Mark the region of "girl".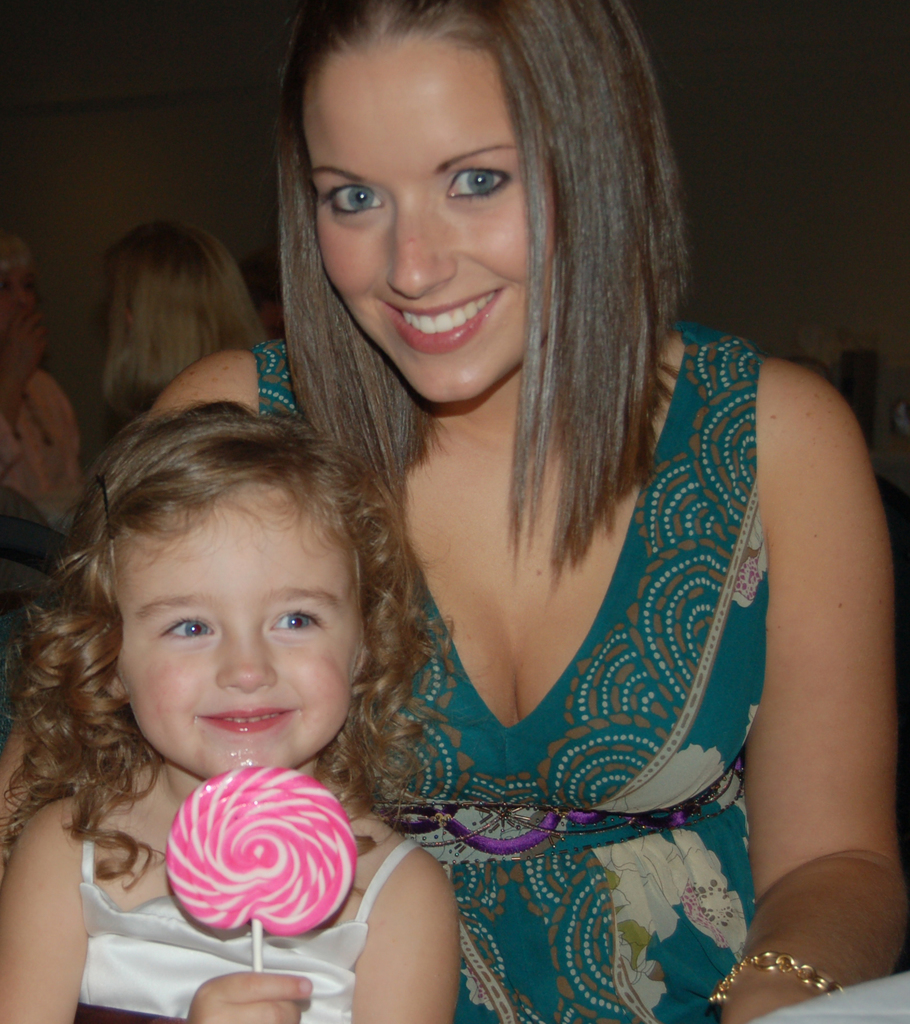
Region: (0,400,460,1023).
